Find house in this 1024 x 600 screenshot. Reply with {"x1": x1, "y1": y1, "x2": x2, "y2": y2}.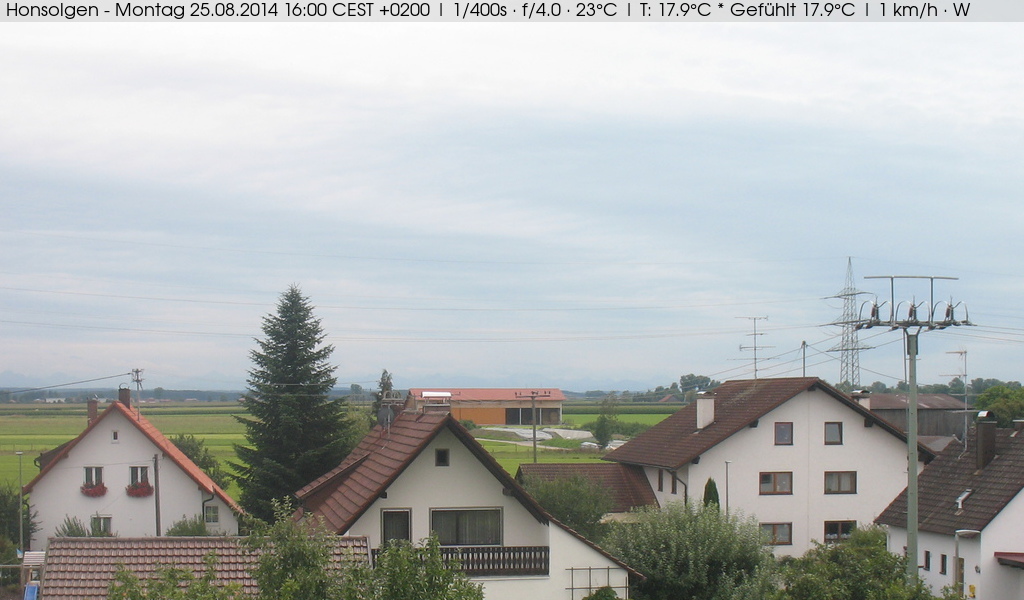
{"x1": 17, "y1": 534, "x2": 381, "y2": 599}.
